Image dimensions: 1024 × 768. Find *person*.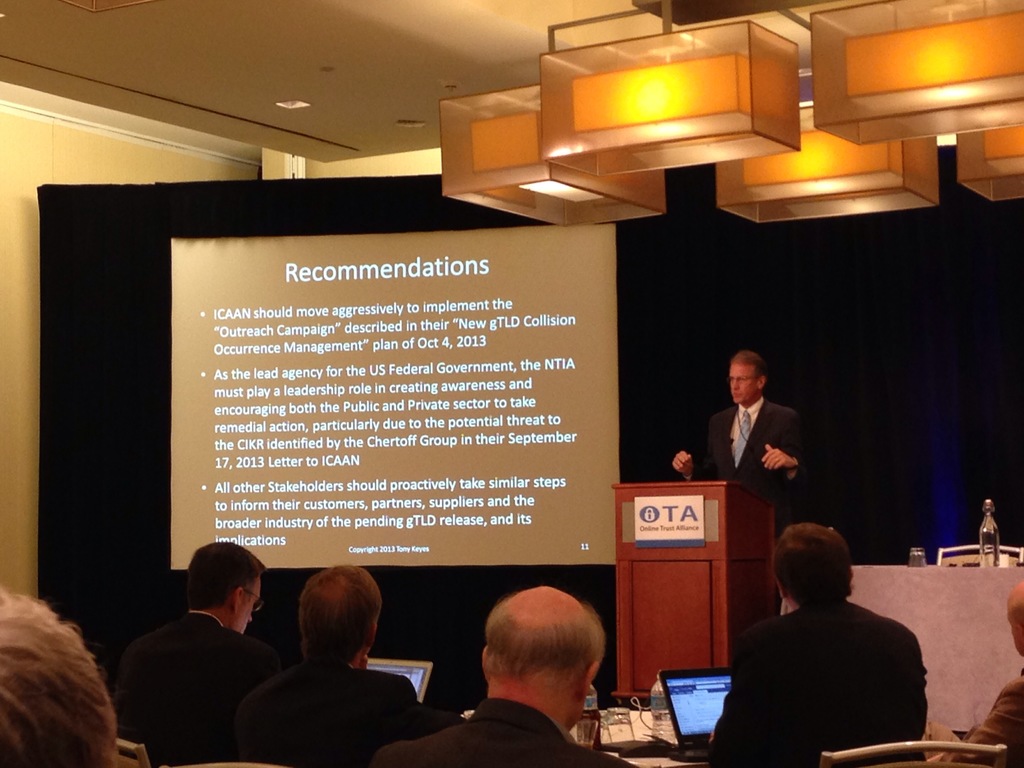
670, 352, 810, 621.
